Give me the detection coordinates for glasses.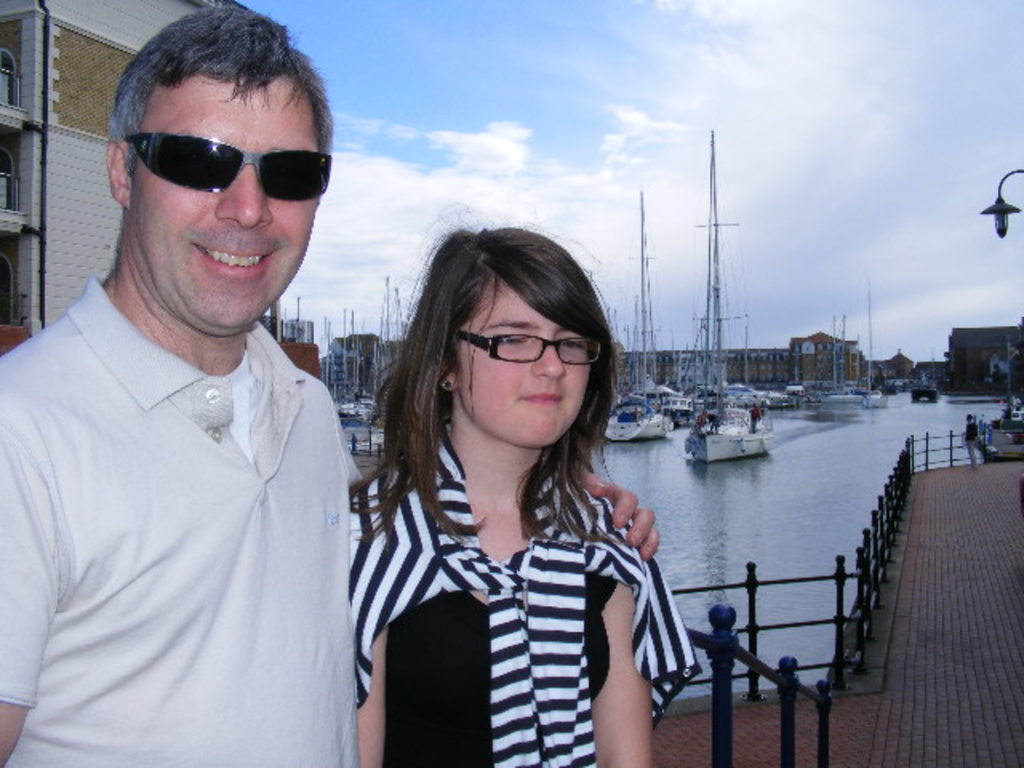
bbox=[450, 323, 608, 370].
